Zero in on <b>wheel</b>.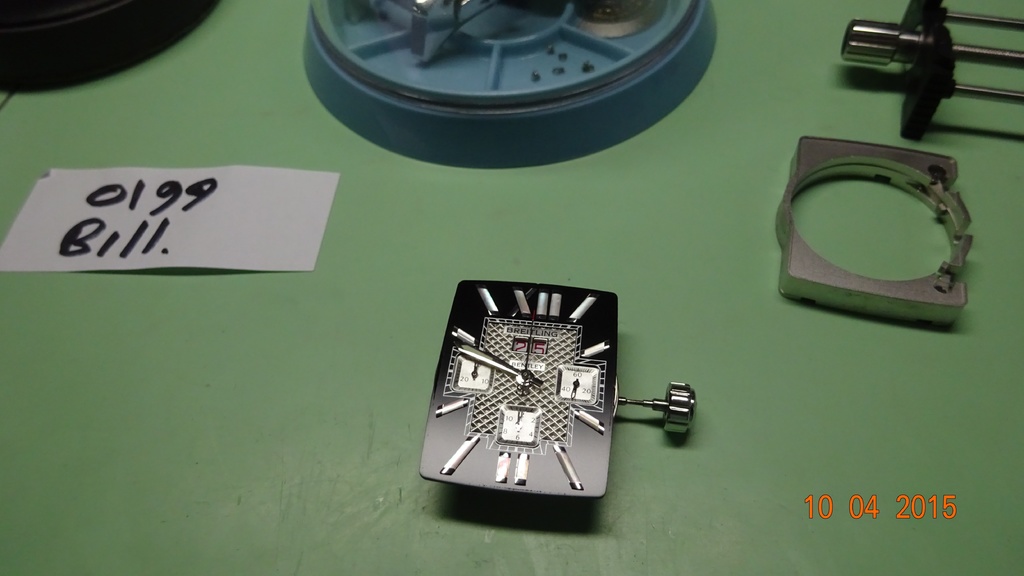
Zeroed in: bbox=(0, 0, 216, 92).
